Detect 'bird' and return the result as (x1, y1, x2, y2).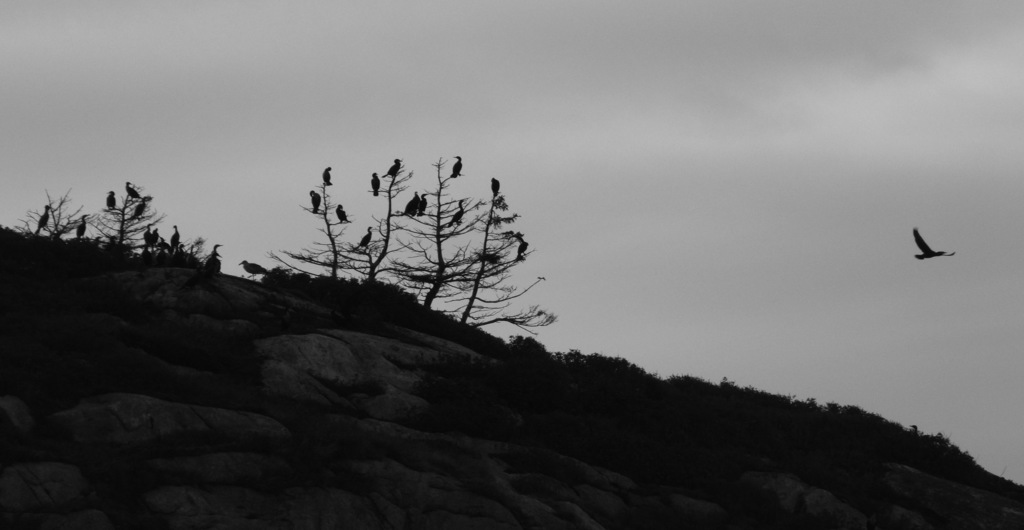
(138, 223, 155, 249).
